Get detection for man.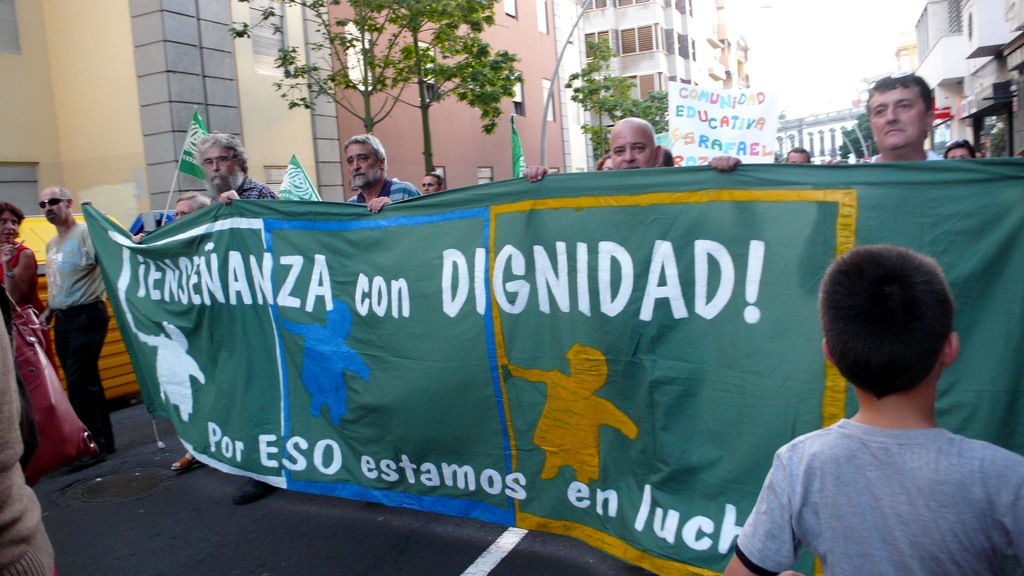
Detection: [38, 186, 111, 455].
